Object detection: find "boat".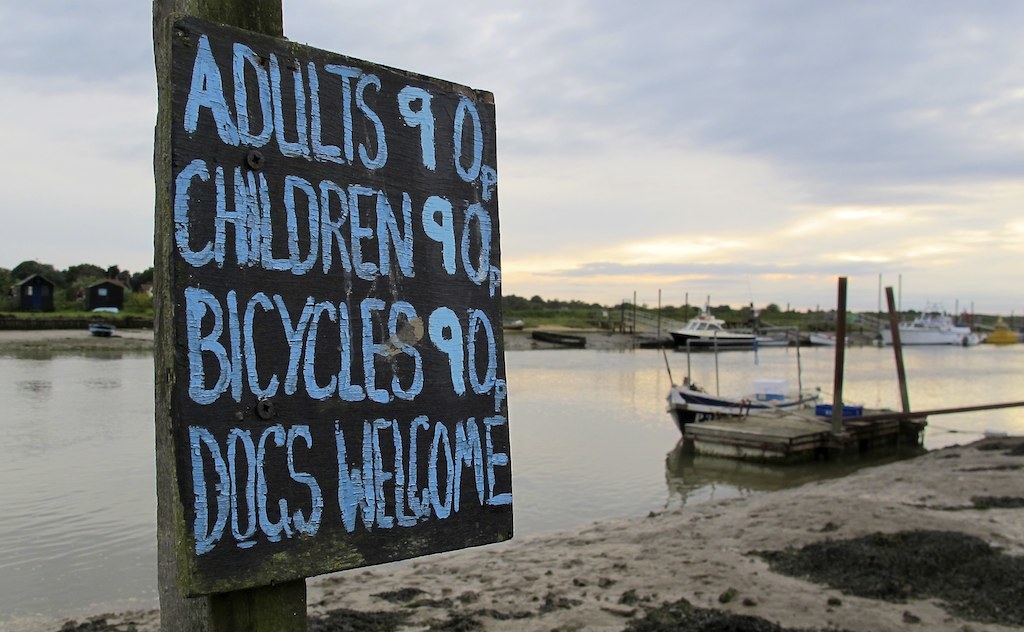
bbox=(881, 304, 985, 352).
